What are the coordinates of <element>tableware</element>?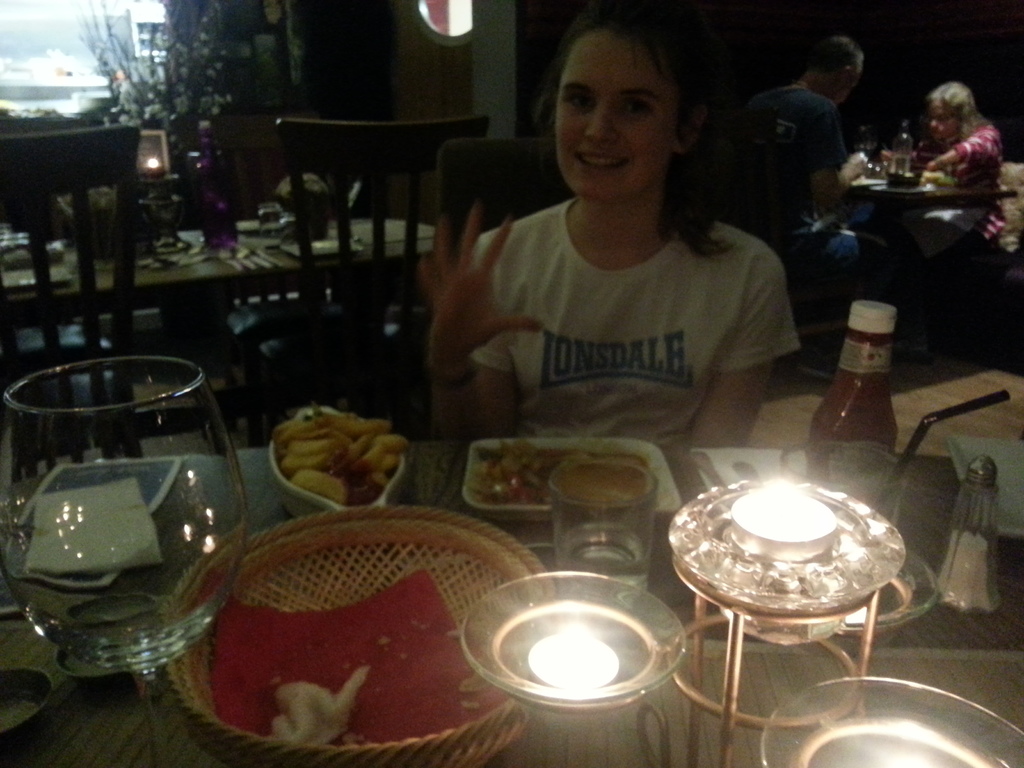
box=[941, 455, 995, 604].
